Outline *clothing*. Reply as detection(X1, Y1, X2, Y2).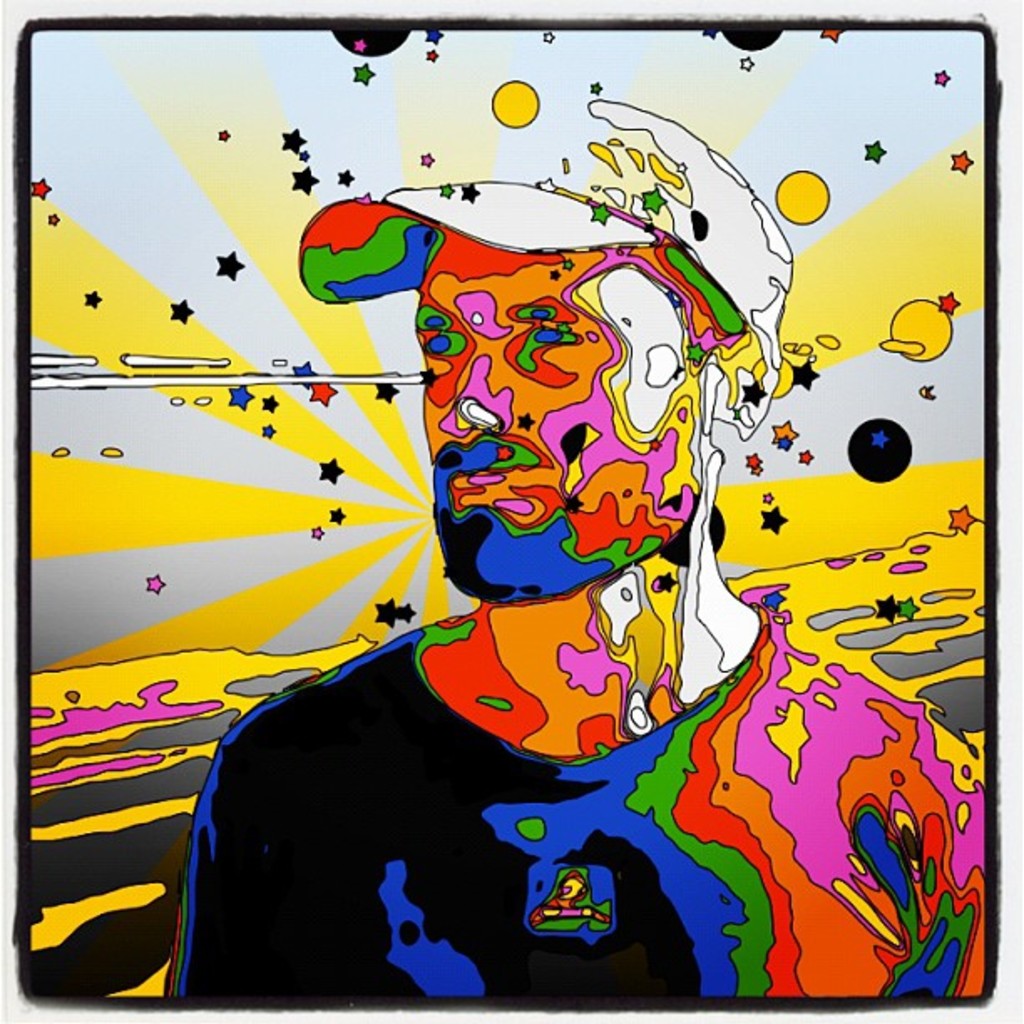
detection(162, 591, 986, 1002).
